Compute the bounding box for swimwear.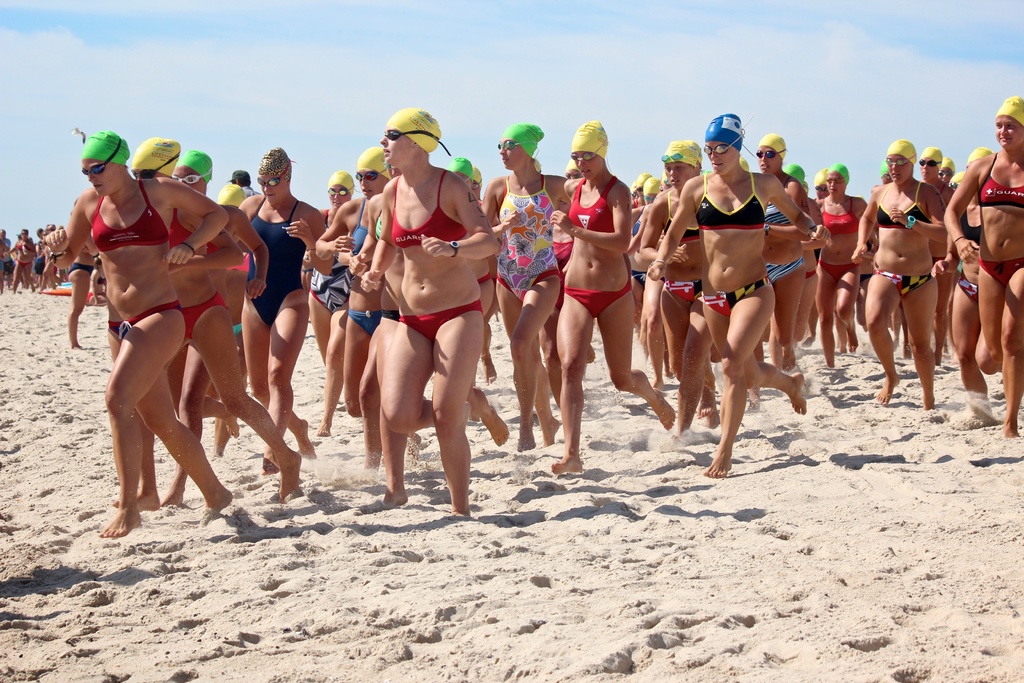
crop(349, 309, 385, 333).
